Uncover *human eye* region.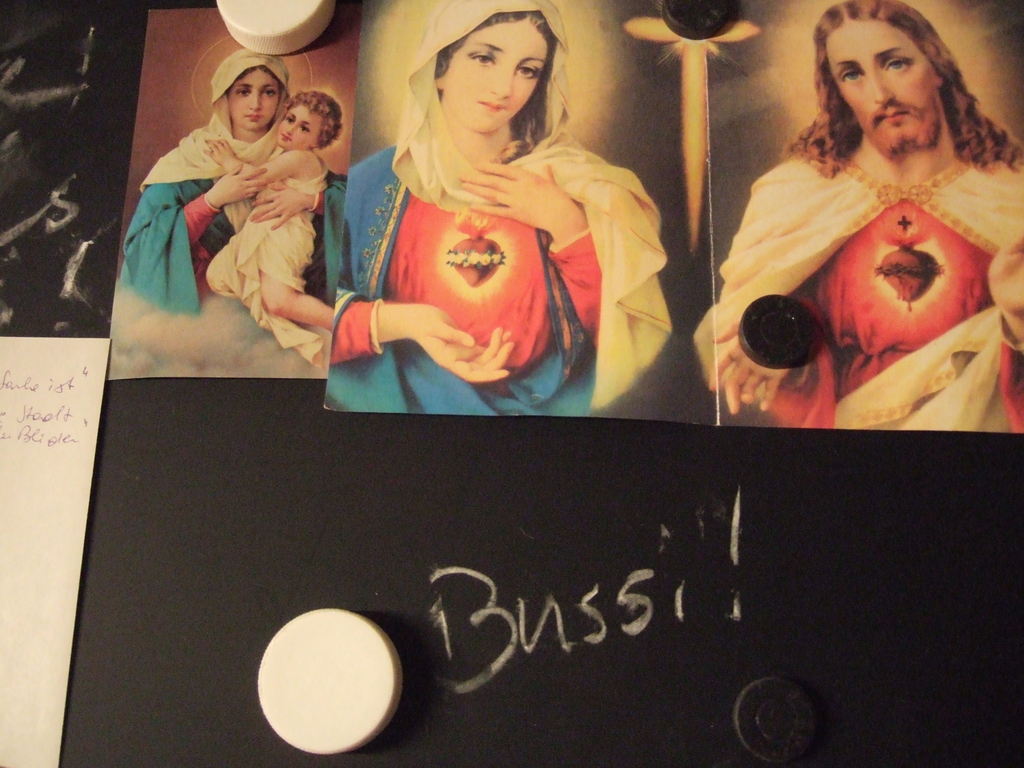
Uncovered: BBox(512, 63, 540, 80).
